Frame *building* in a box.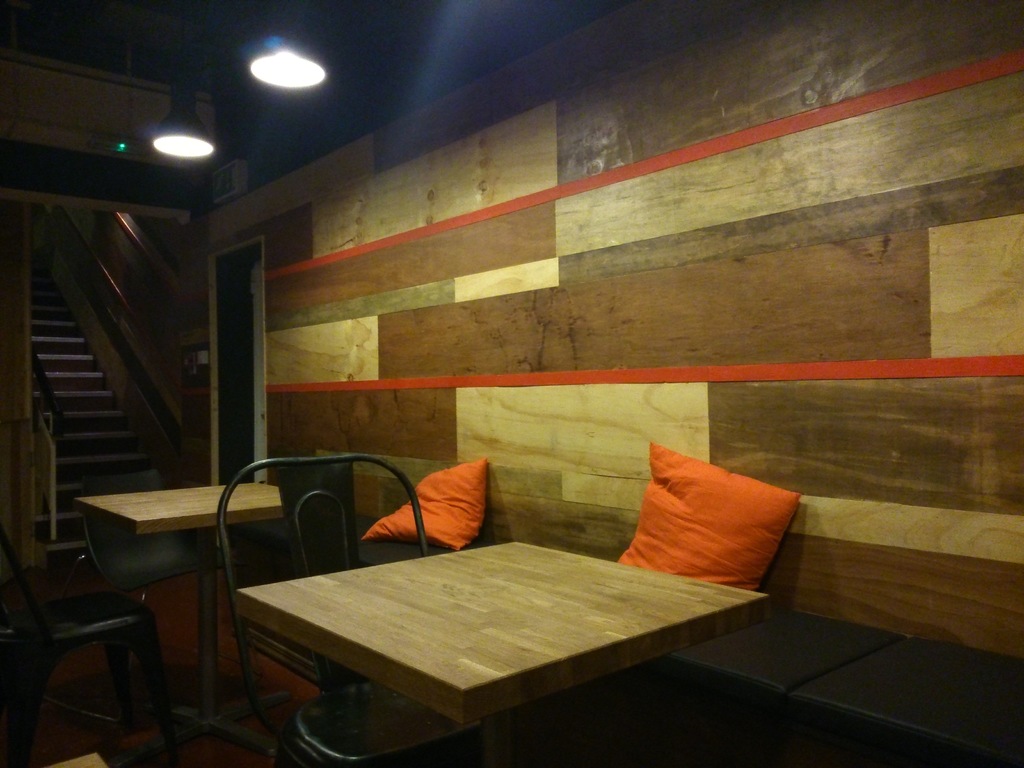
(left=0, top=1, right=1023, bottom=767).
